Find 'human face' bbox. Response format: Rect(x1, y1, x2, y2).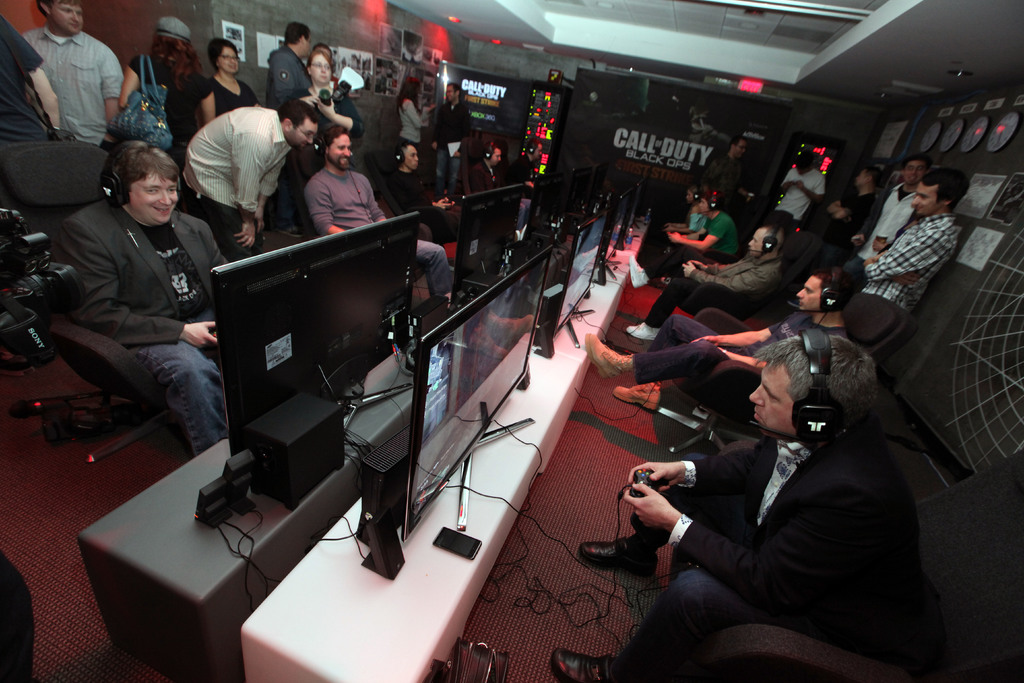
Rect(50, 4, 84, 33).
